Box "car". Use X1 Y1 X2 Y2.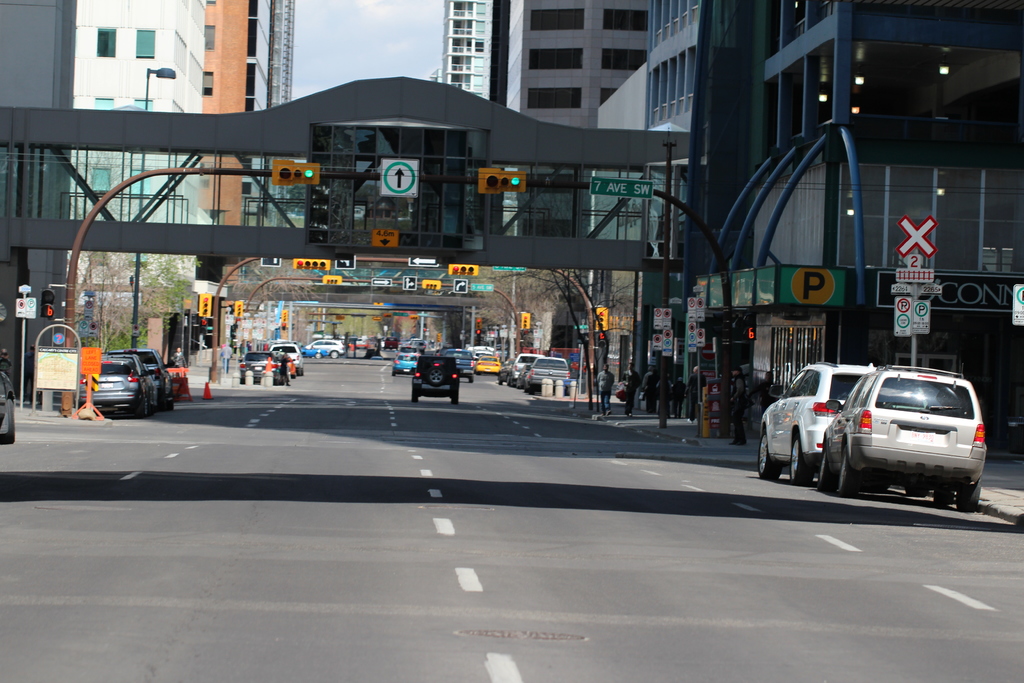
239 350 276 371.
